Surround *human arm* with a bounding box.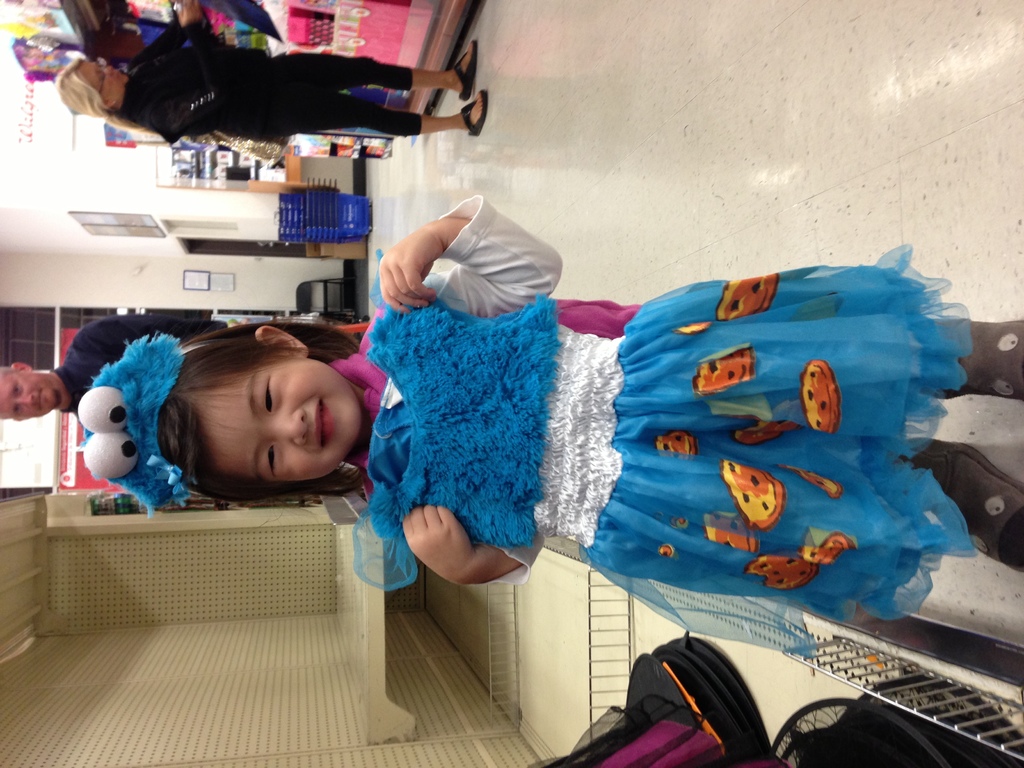
pyautogui.locateOnScreen(396, 500, 552, 590).
